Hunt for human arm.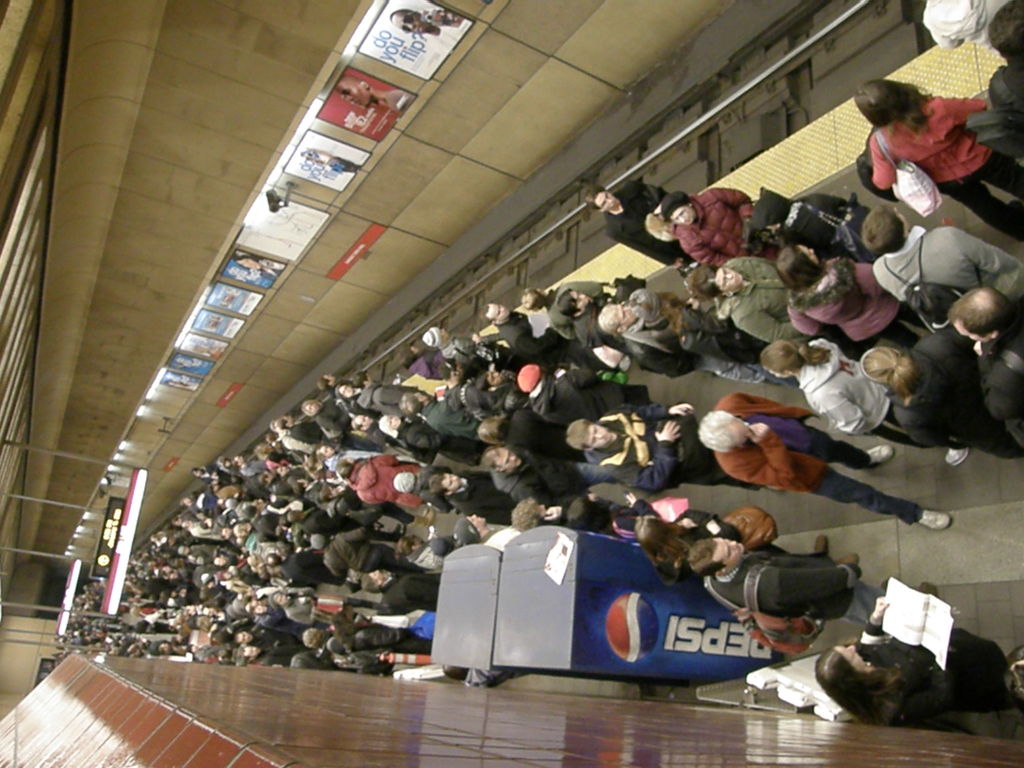
Hunted down at bbox=(740, 311, 789, 345).
